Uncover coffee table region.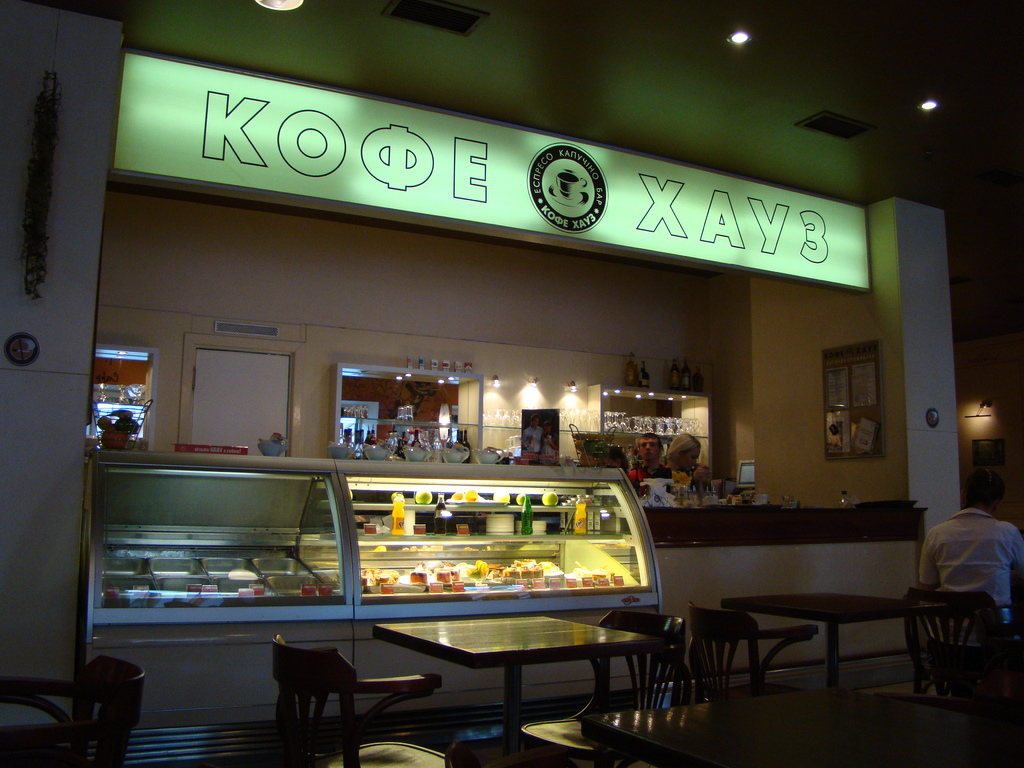
Uncovered: rect(370, 614, 655, 767).
